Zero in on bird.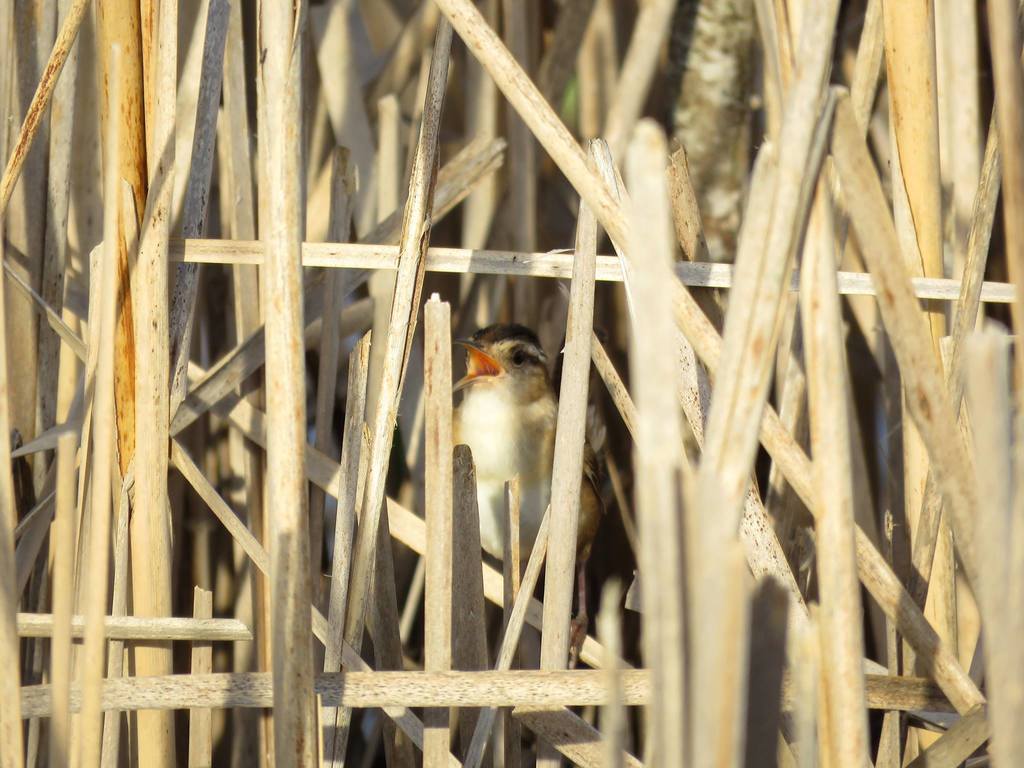
Zeroed in: left=407, top=296, right=607, bottom=579.
